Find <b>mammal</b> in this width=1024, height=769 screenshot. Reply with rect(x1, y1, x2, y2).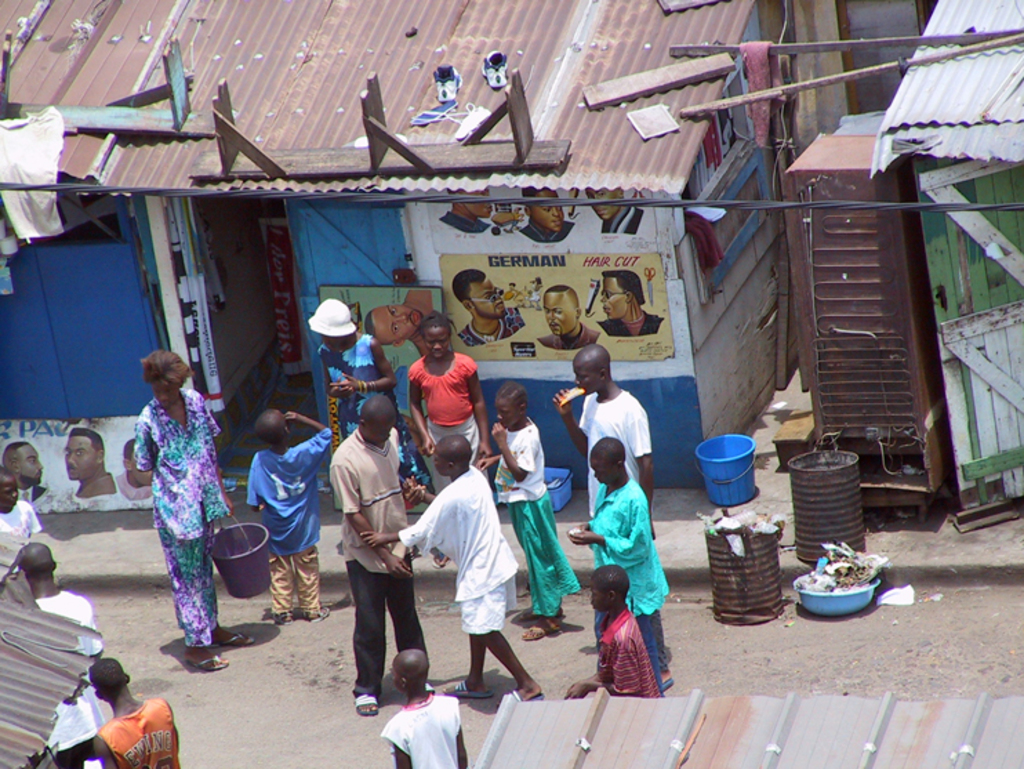
rect(91, 656, 185, 768).
